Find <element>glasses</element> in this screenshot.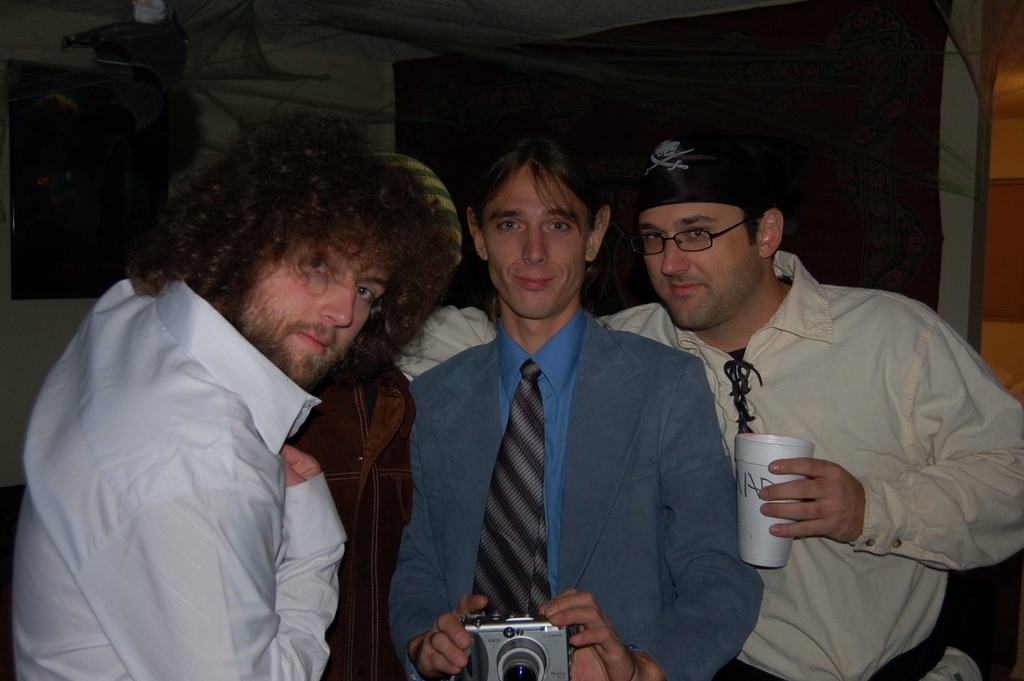
The bounding box for <element>glasses</element> is bbox=[638, 213, 772, 258].
